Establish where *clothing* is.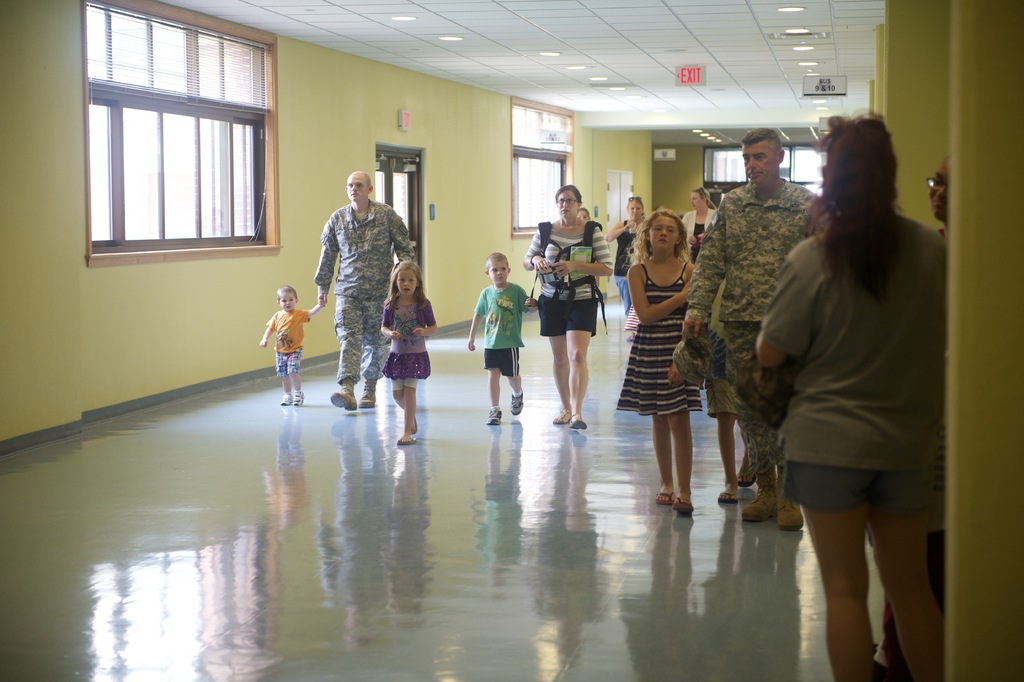
Established at x1=527 y1=217 x2=606 y2=342.
